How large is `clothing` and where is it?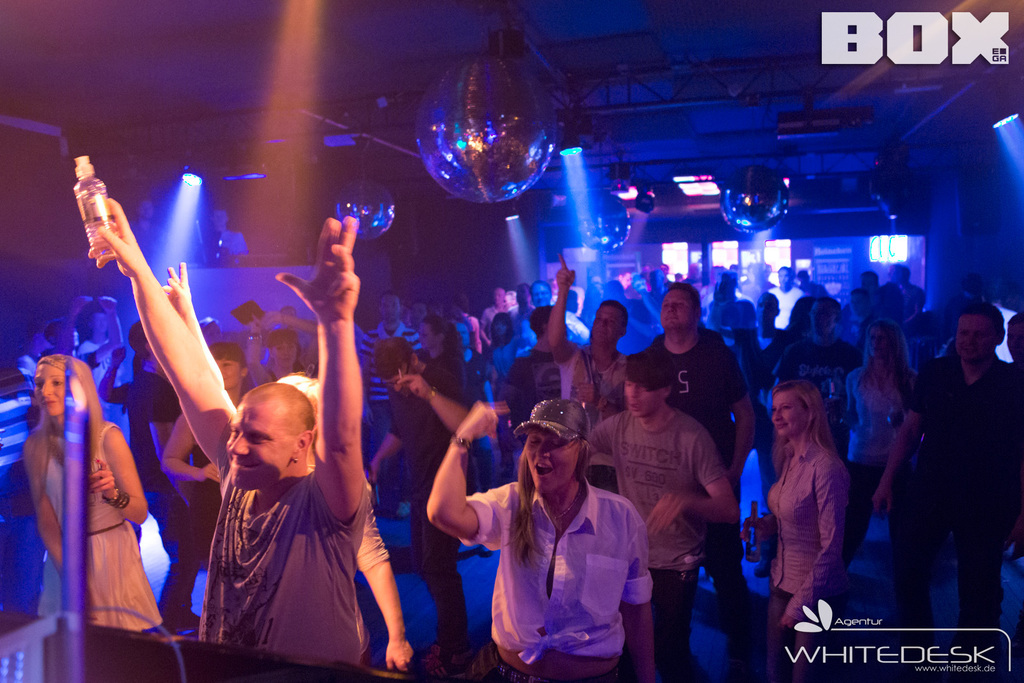
Bounding box: <box>482,438,669,671</box>.
